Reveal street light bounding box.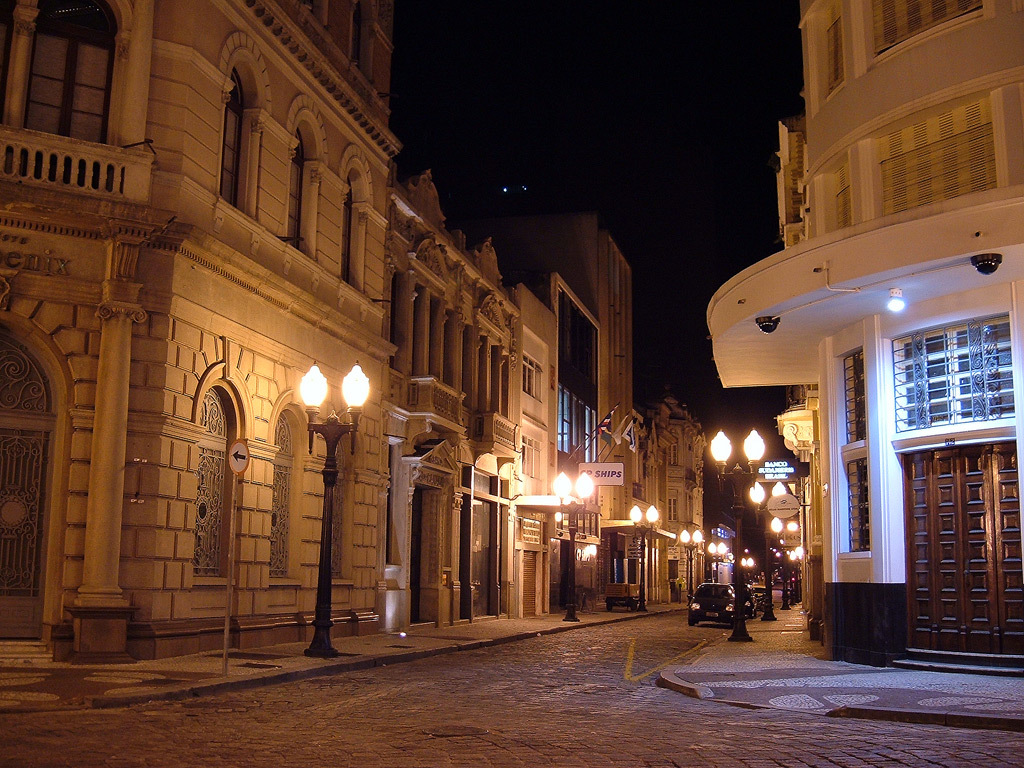
Revealed: bbox=(703, 540, 724, 577).
